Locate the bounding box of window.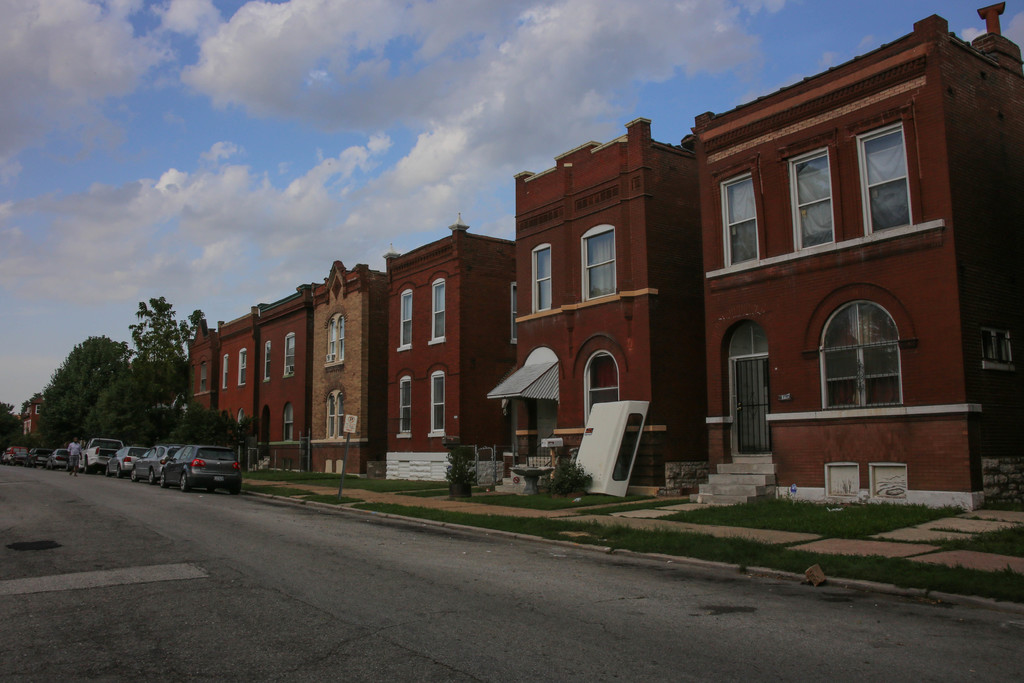
Bounding box: rect(981, 328, 1016, 370).
